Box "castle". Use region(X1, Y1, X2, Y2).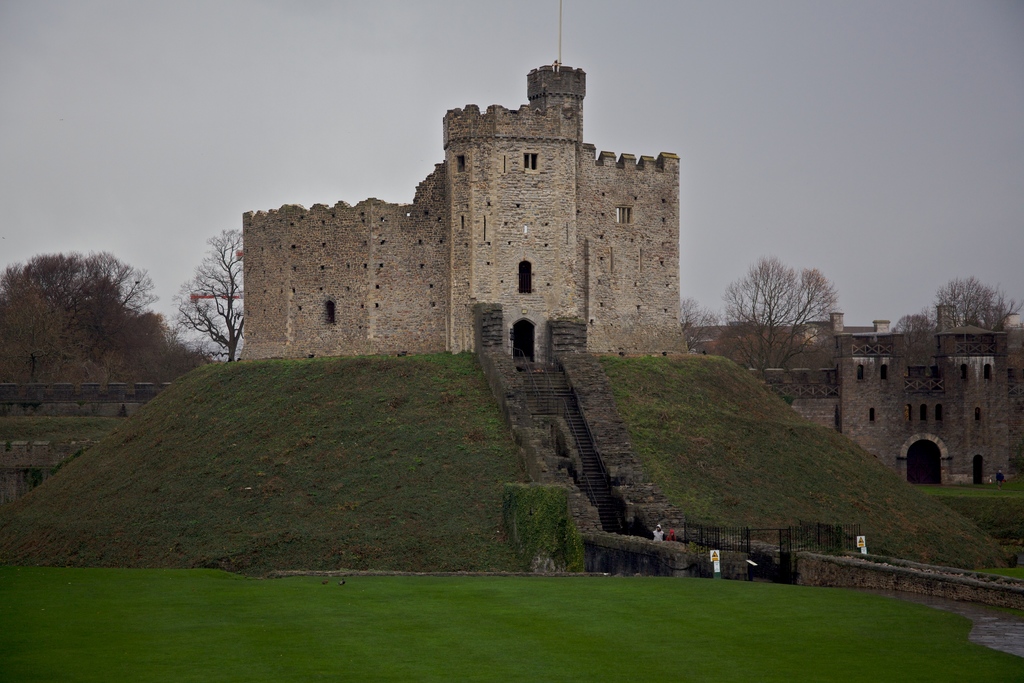
region(0, 0, 1023, 498).
